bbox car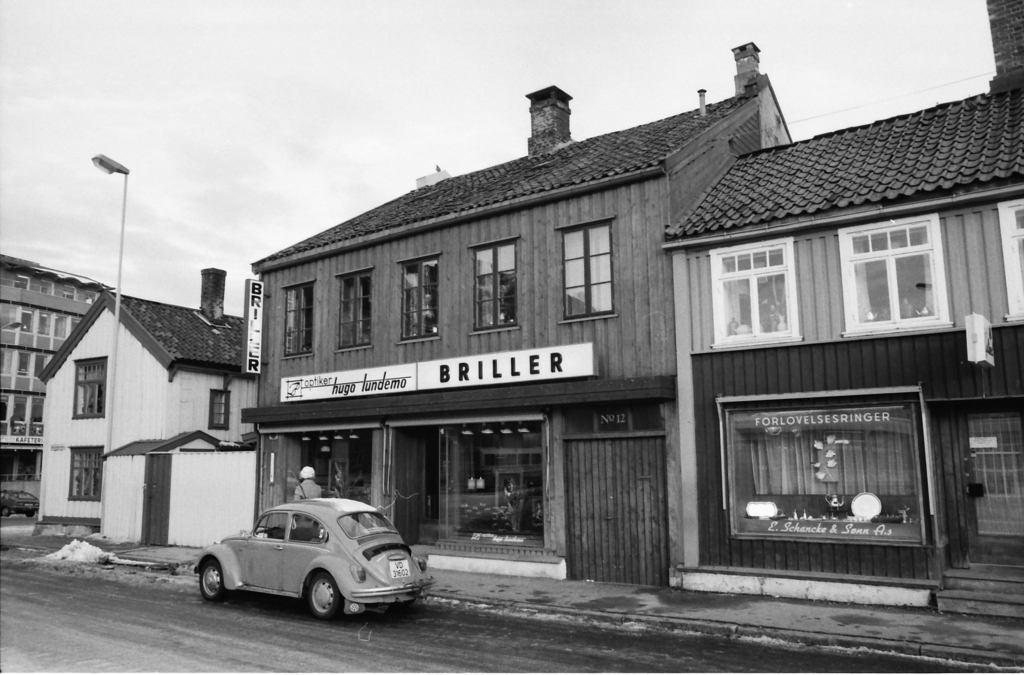
<bbox>0, 489, 40, 516</bbox>
